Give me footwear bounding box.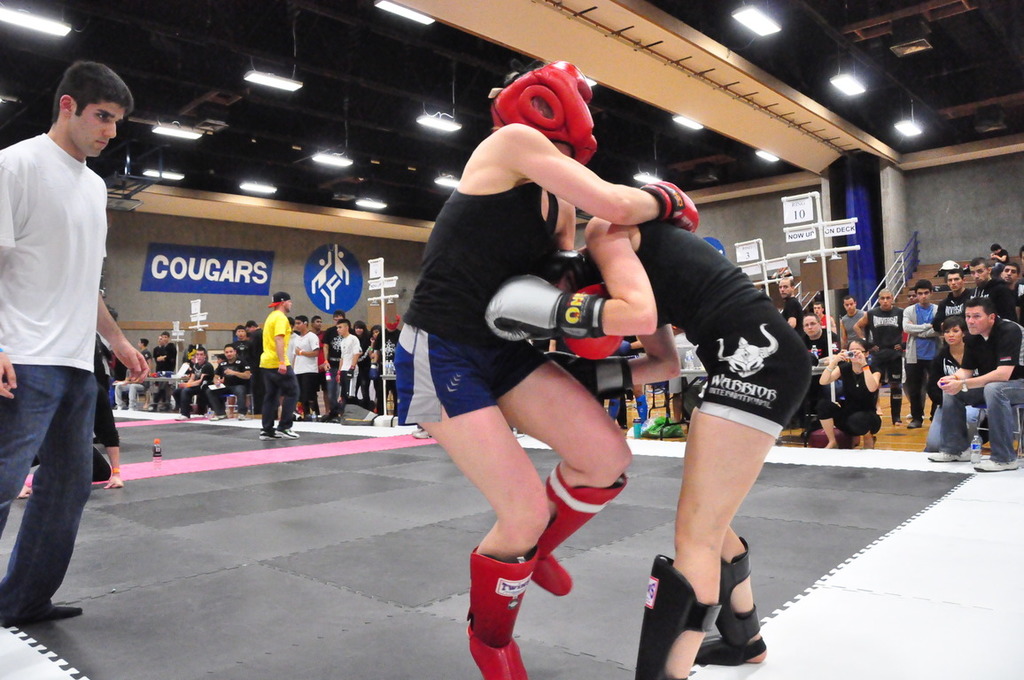
(214,414,223,418).
